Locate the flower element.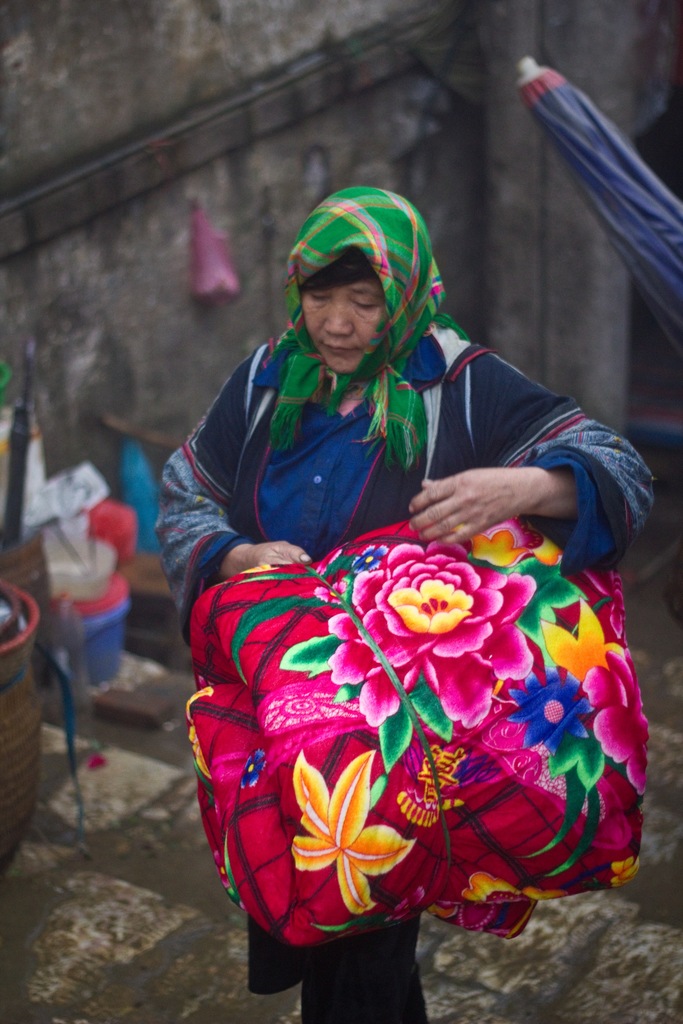
Element bbox: [left=507, top=665, right=591, bottom=755].
